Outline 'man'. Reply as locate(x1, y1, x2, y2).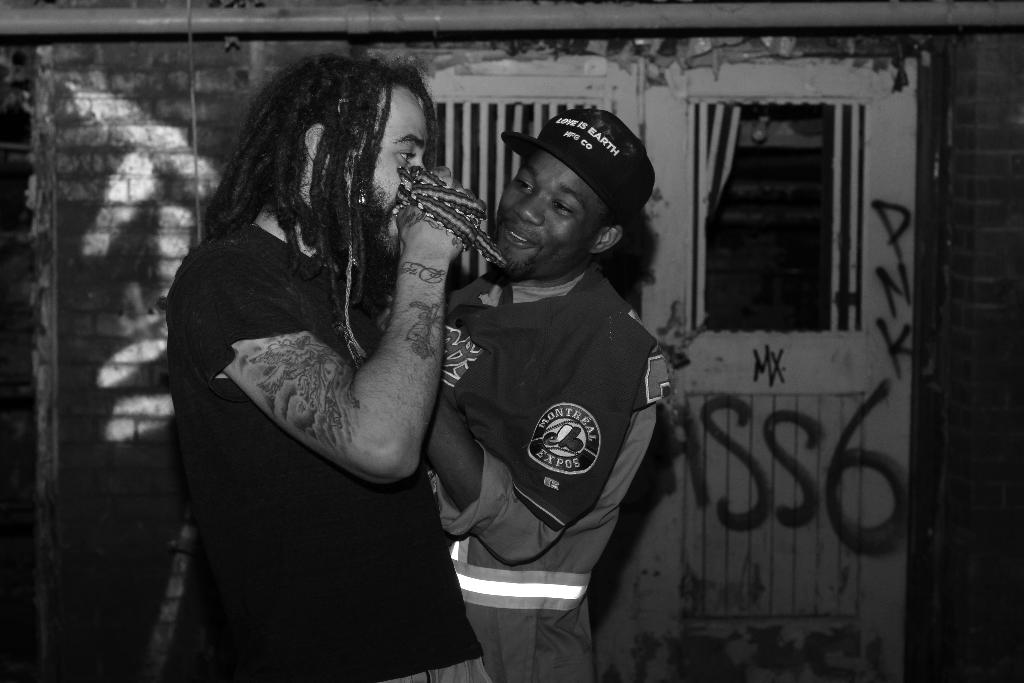
locate(127, 36, 504, 682).
